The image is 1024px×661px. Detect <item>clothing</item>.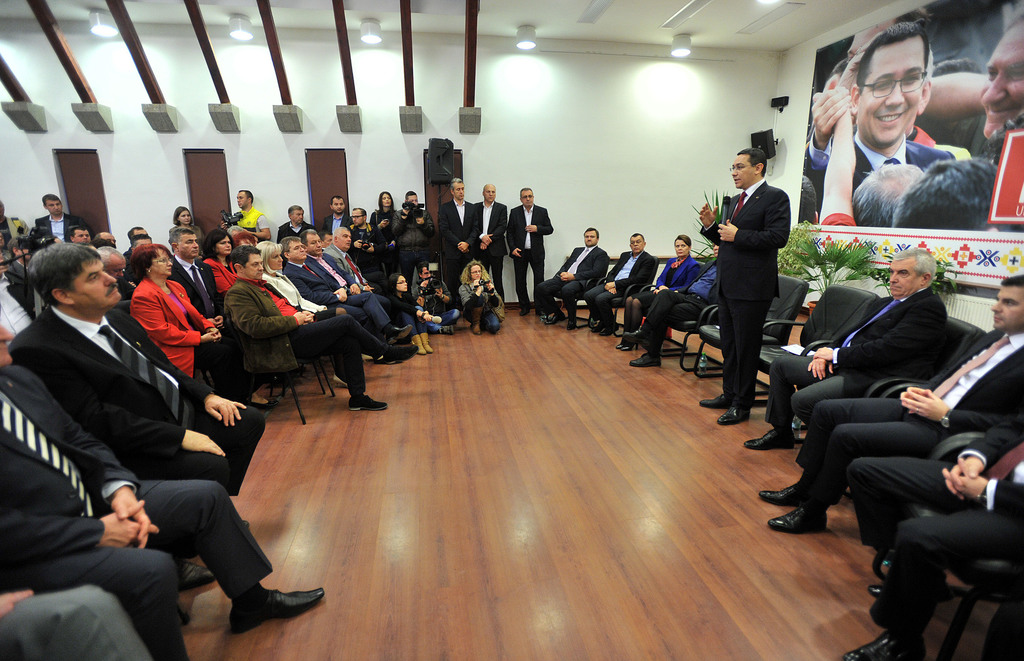
Detection: detection(702, 179, 790, 412).
